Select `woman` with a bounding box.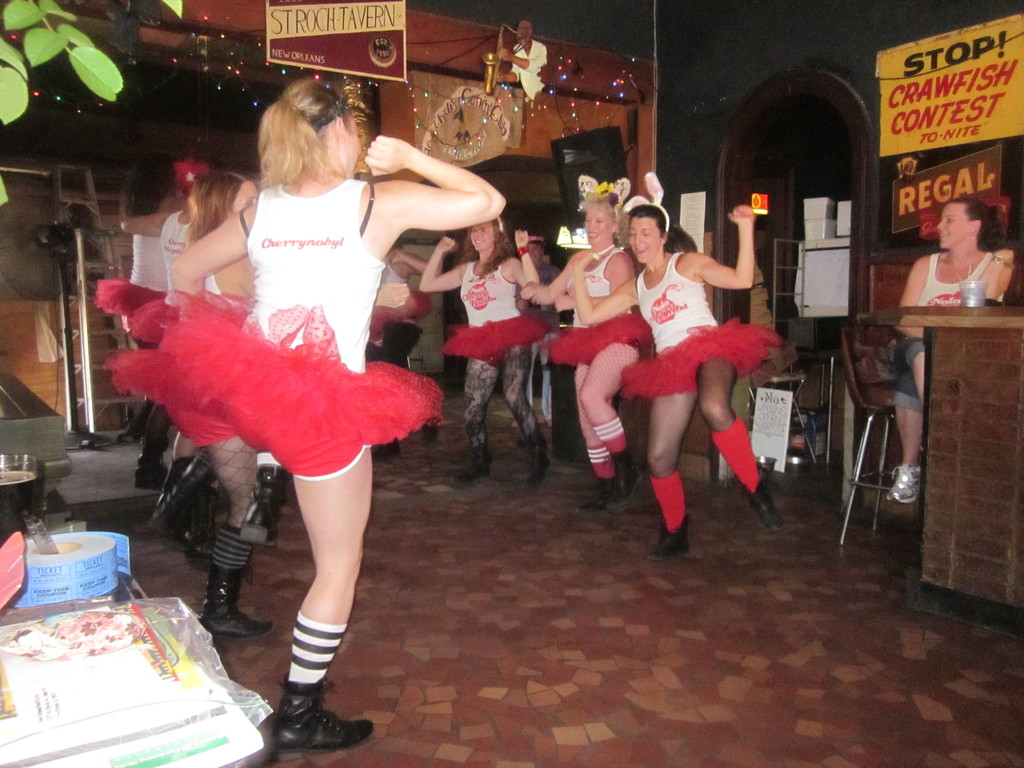
[887, 196, 1023, 512].
